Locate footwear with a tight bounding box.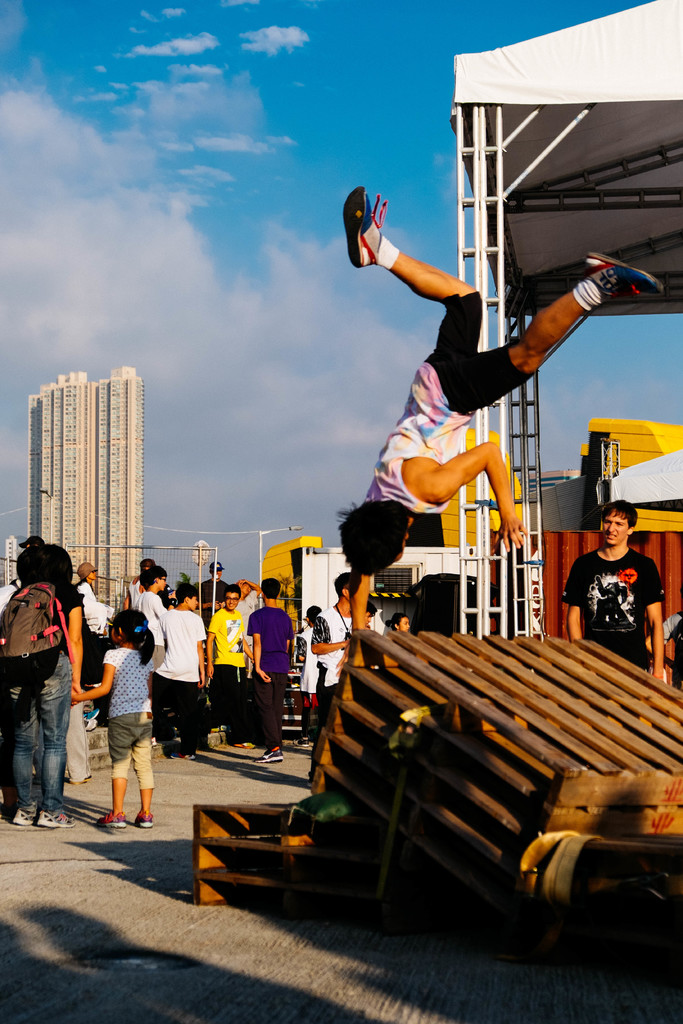
box(353, 176, 415, 262).
